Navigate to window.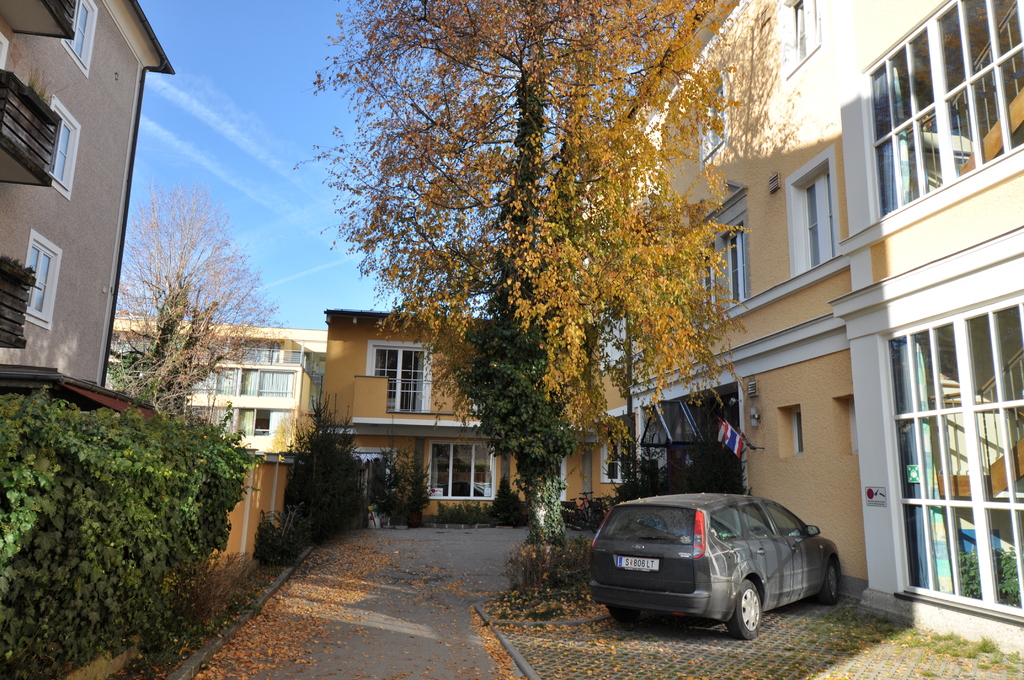
Navigation target: rect(28, 239, 63, 321).
